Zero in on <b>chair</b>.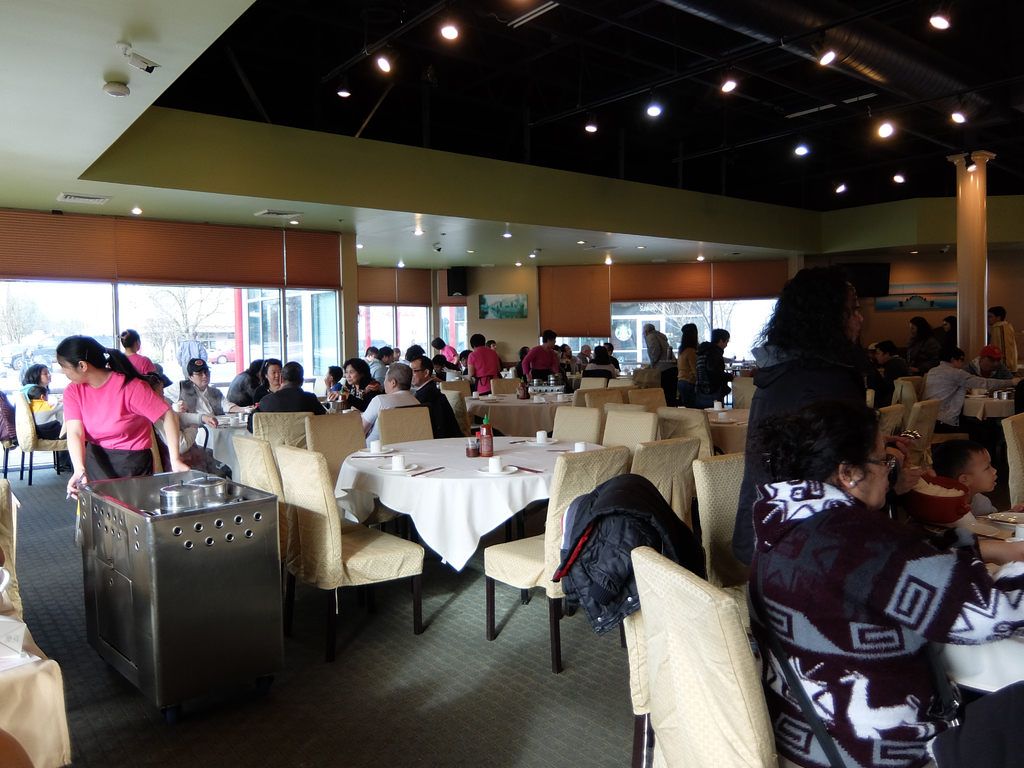
Zeroed in: bbox=(381, 404, 433, 450).
